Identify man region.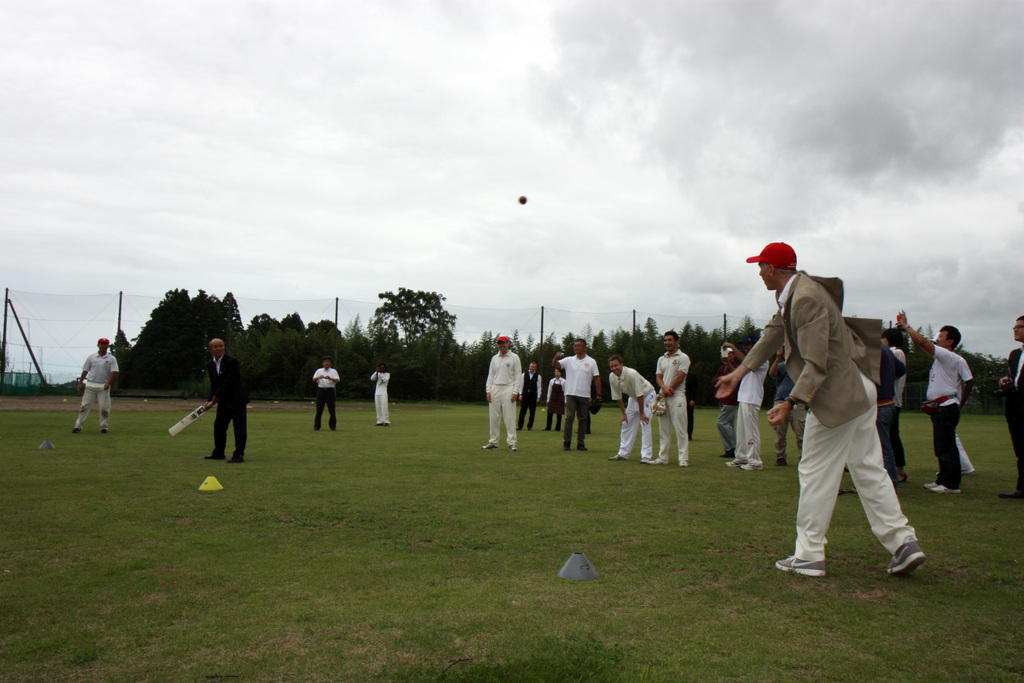
Region: detection(686, 368, 694, 434).
